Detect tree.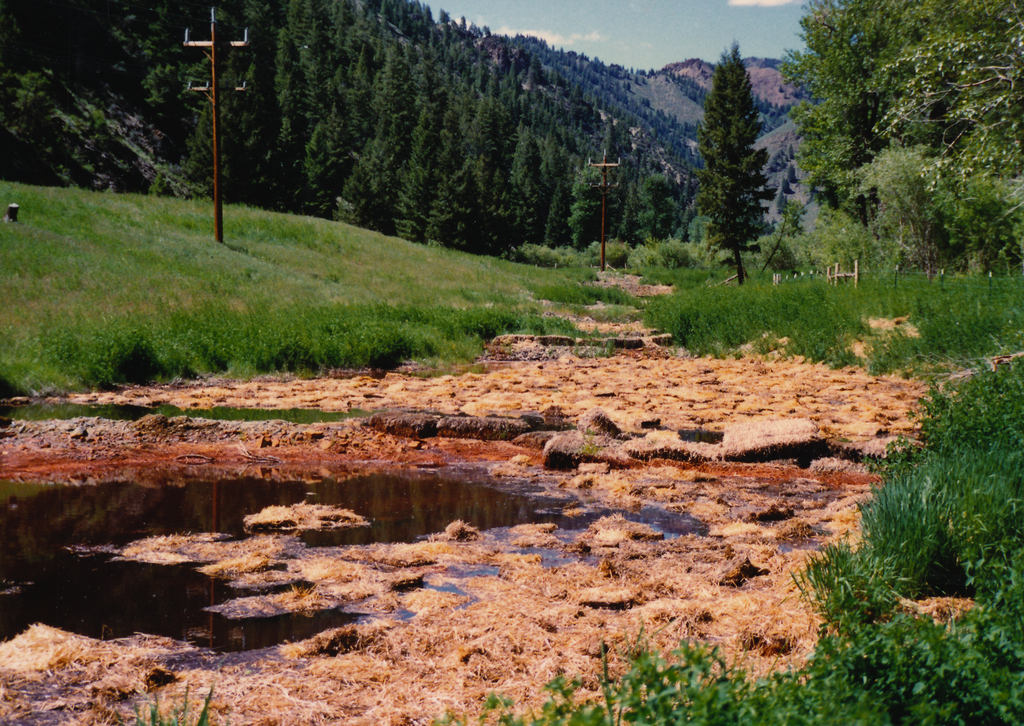
Detected at <region>788, 0, 1017, 230</region>.
